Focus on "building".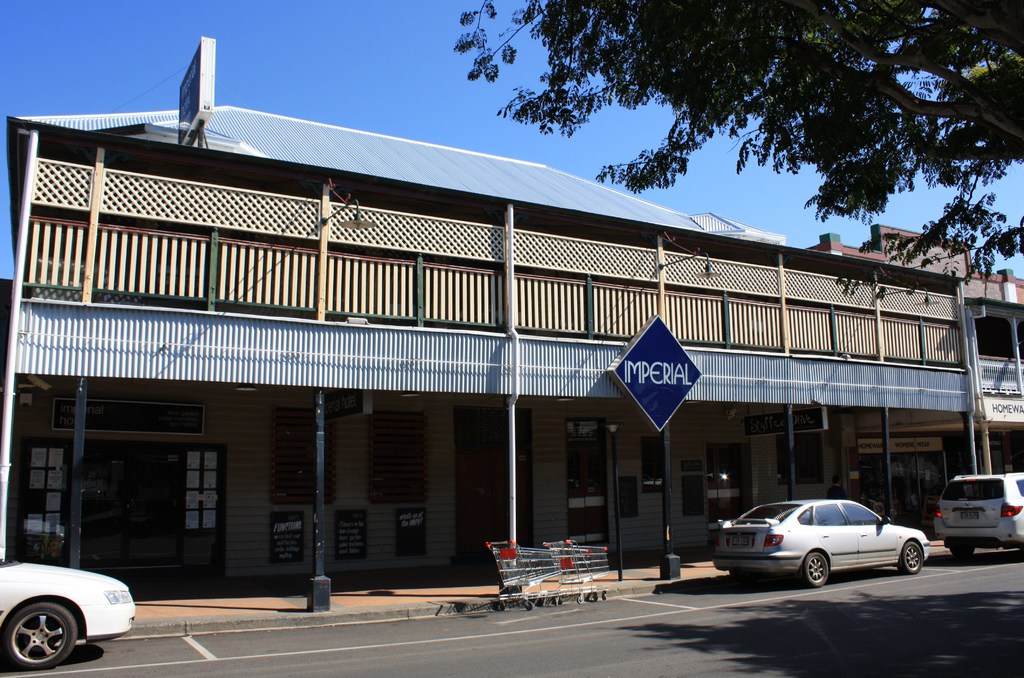
Focused at <box>812,215,1023,540</box>.
